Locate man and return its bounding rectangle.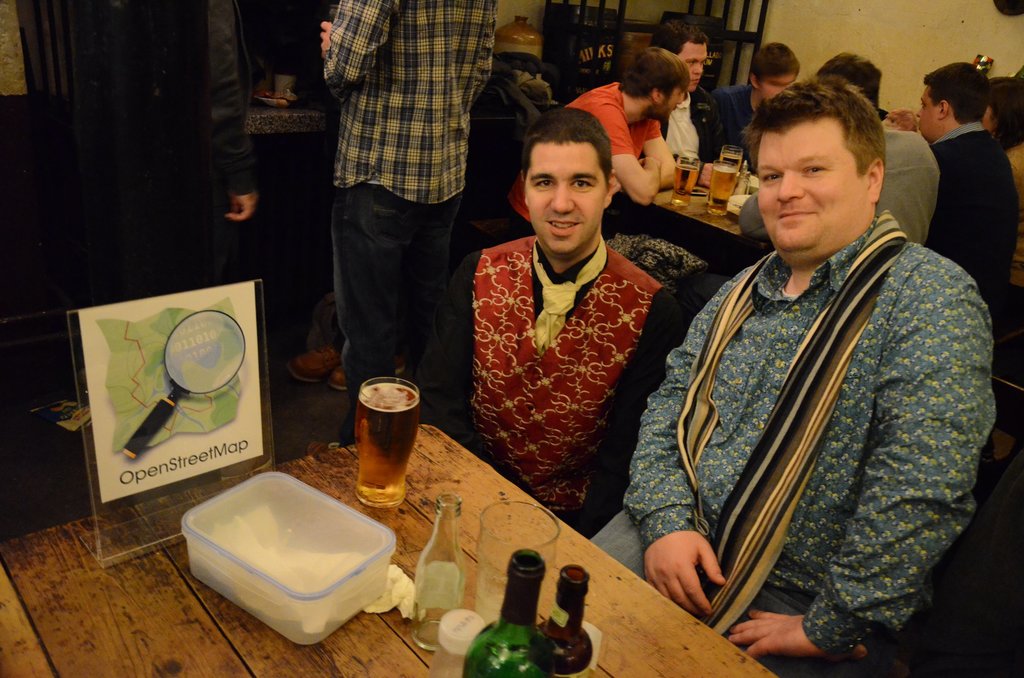
[left=710, top=36, right=802, bottom=169].
